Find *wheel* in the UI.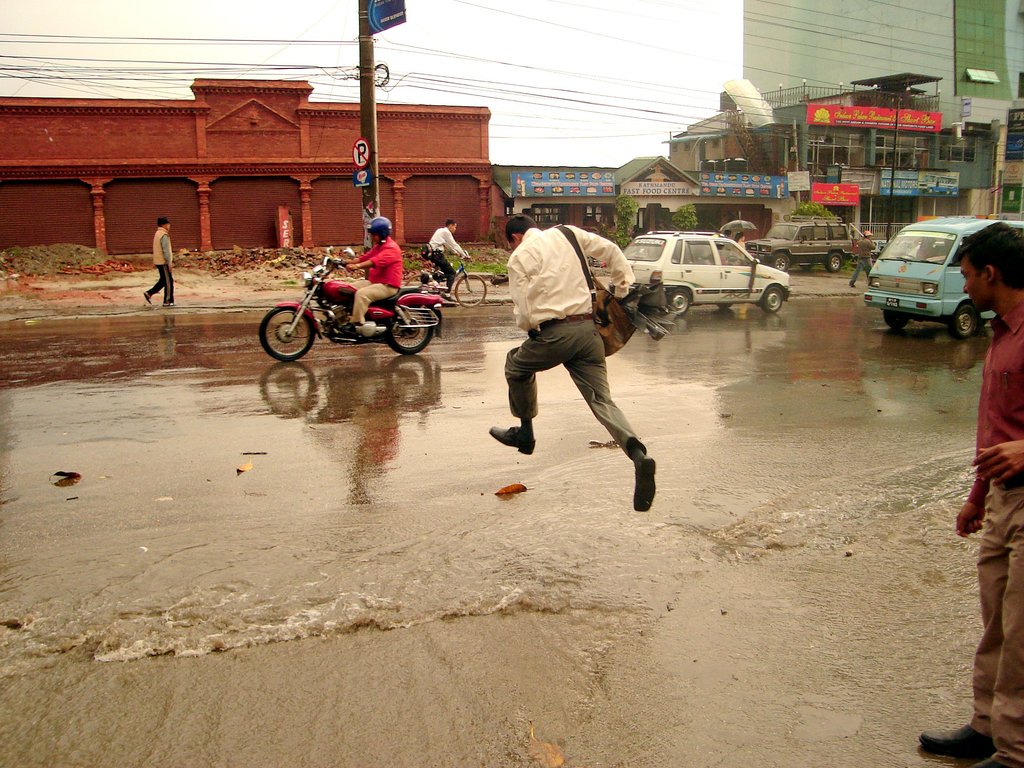
UI element at 662 285 691 317.
